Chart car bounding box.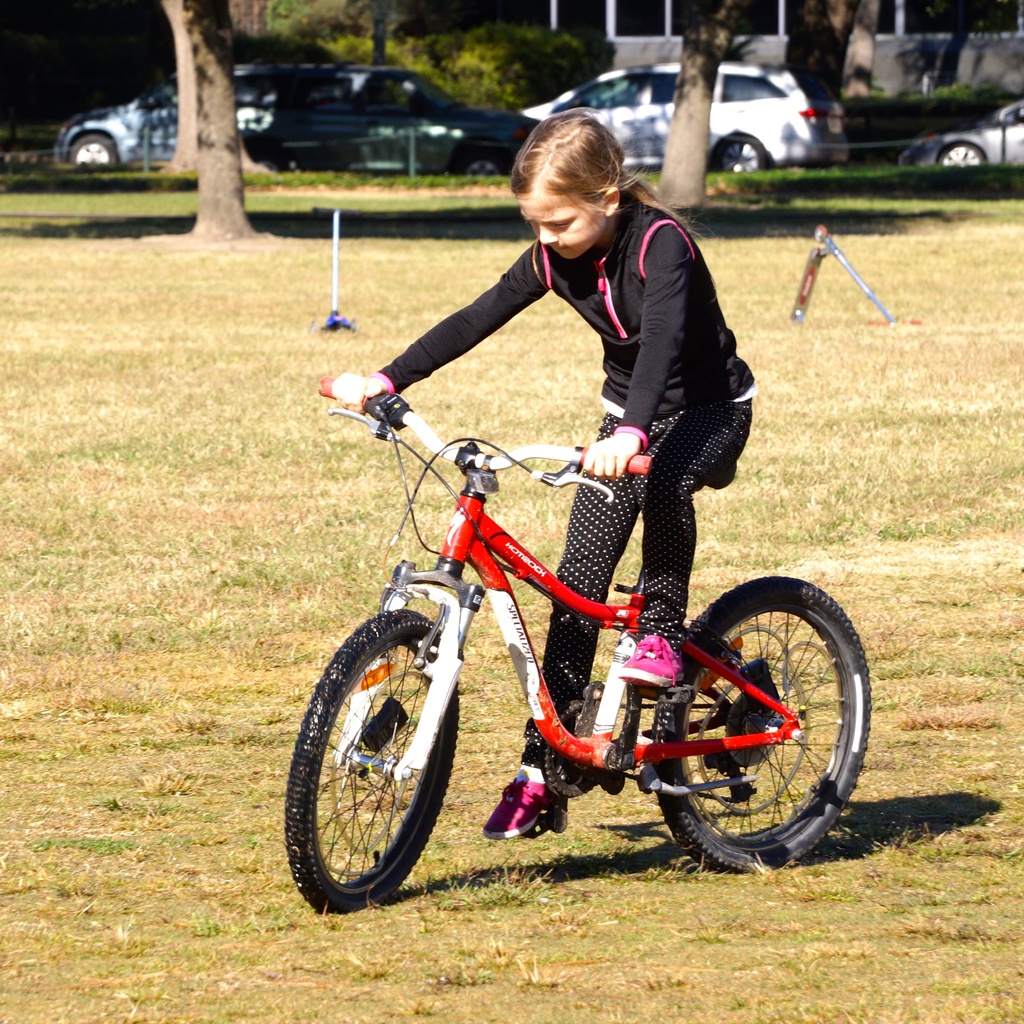
Charted: 898,97,1023,168.
